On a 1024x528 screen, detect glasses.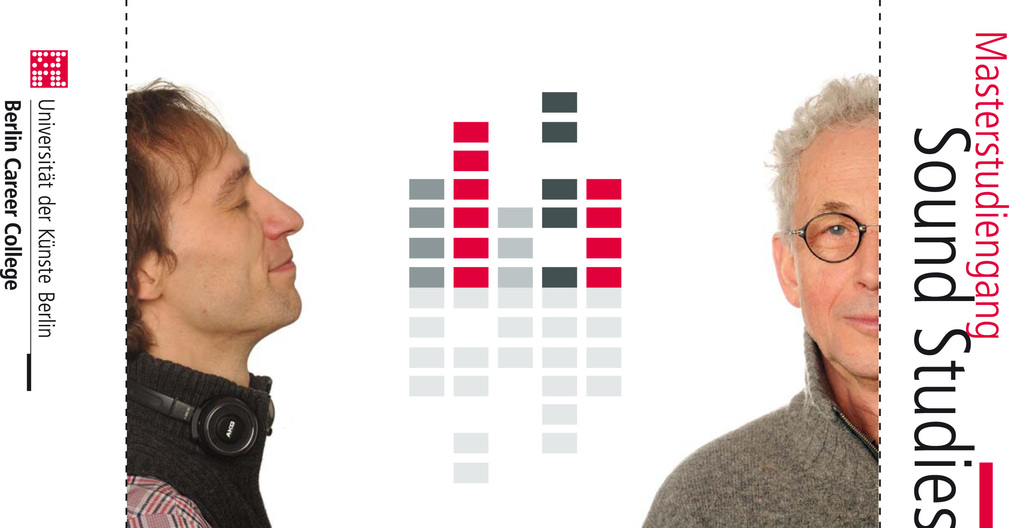
[left=797, top=205, right=883, bottom=255].
